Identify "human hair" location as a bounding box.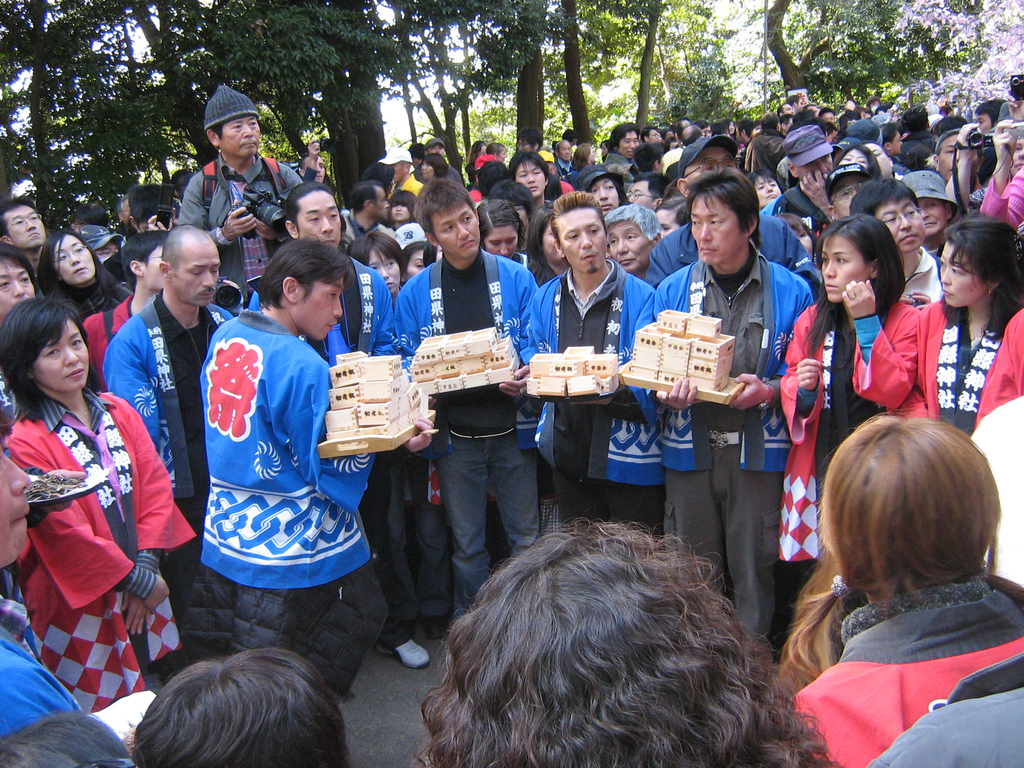
<bbox>836, 144, 881, 173</bbox>.
